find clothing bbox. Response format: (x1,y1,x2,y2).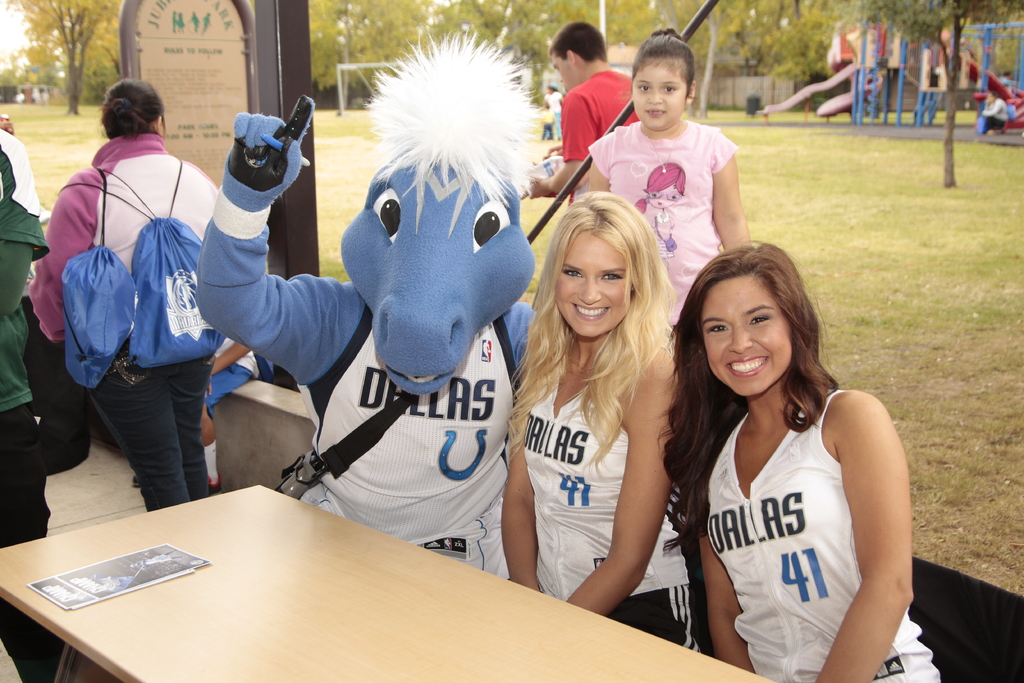
(35,131,237,511).
